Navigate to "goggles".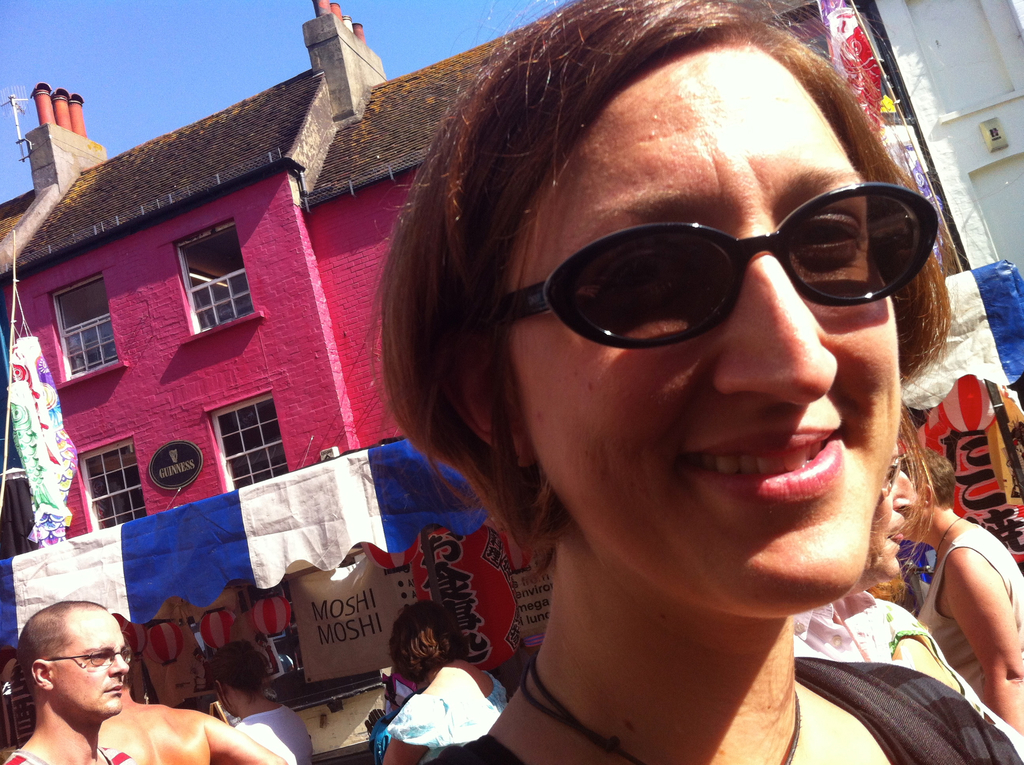
Navigation target: rect(484, 186, 943, 363).
